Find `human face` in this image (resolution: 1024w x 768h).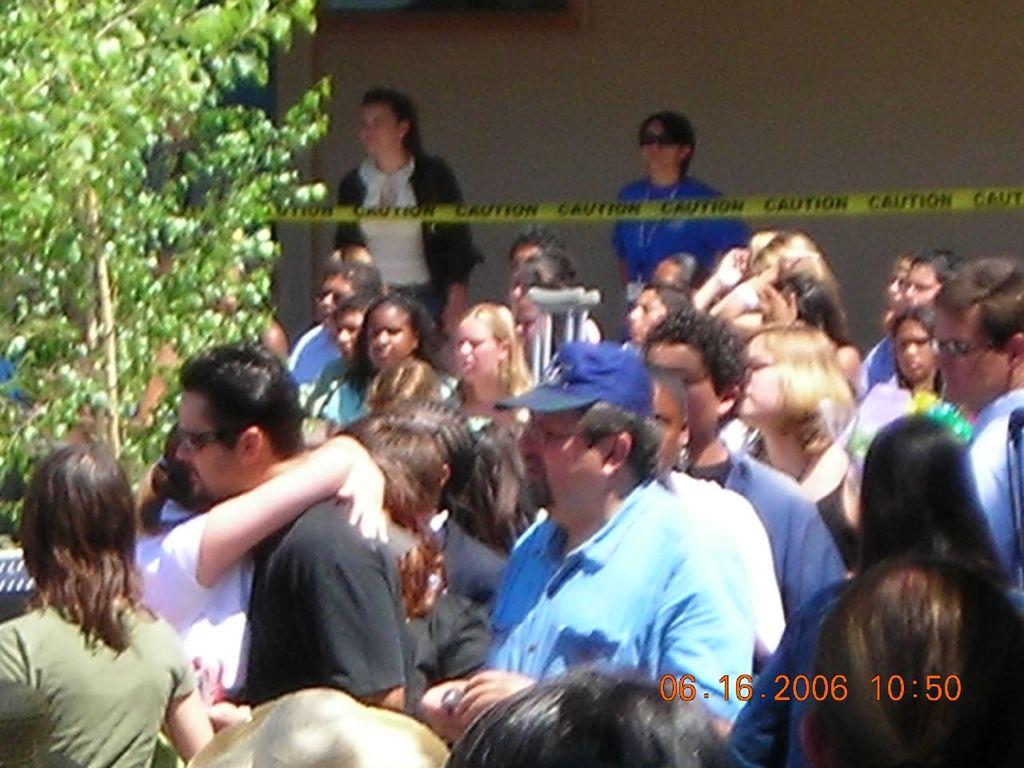
366:306:409:370.
